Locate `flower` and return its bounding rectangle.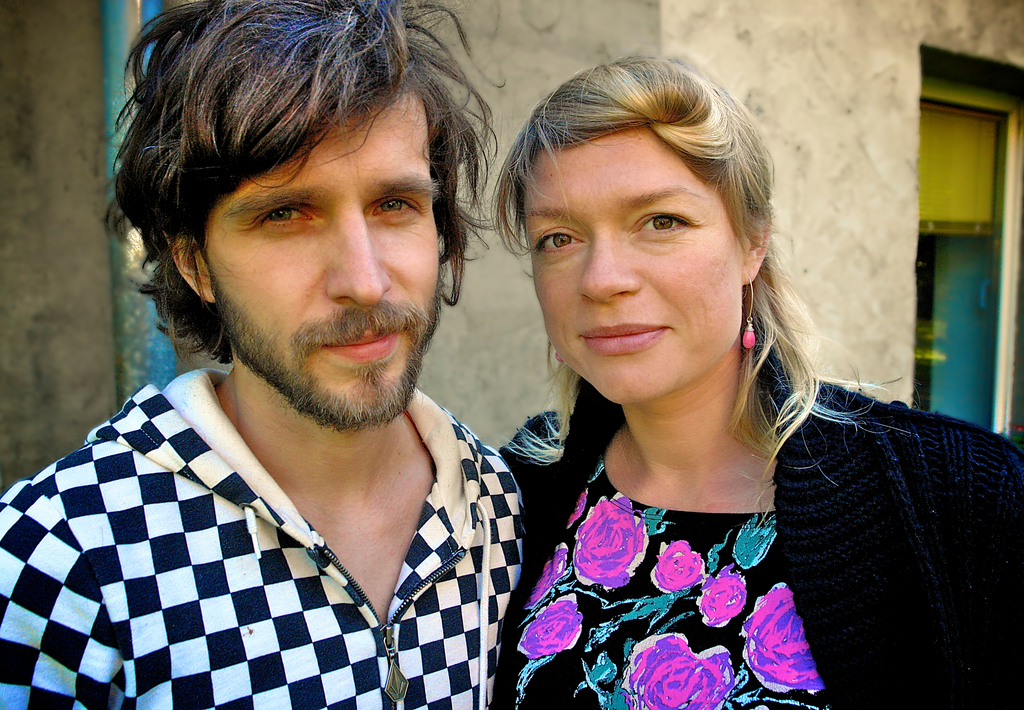
[752, 606, 823, 691].
